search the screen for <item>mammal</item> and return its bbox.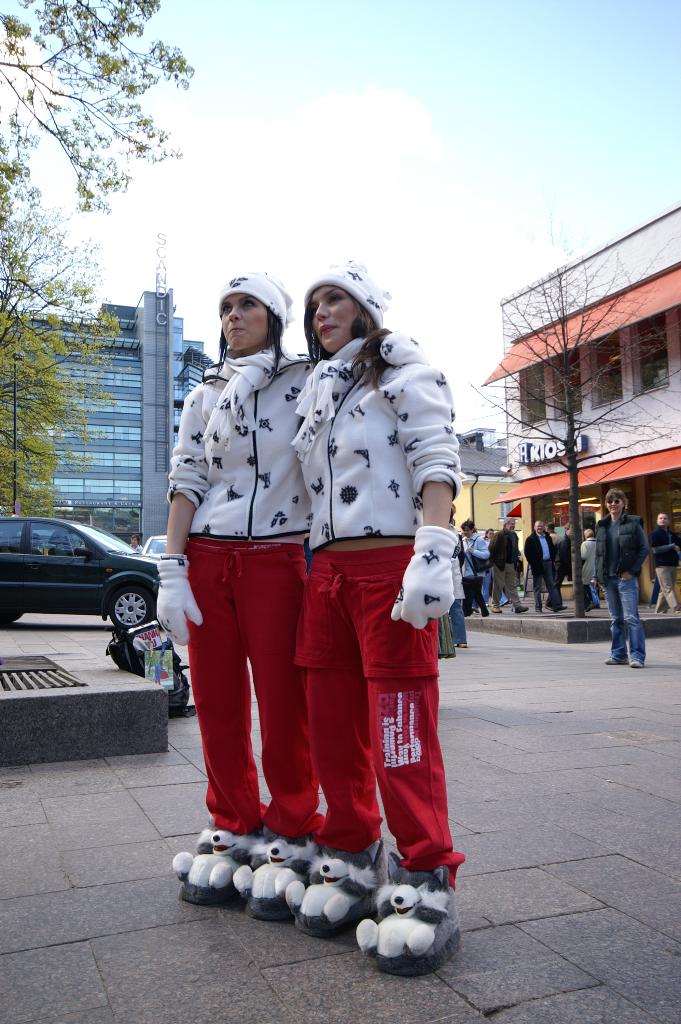
Found: (left=450, top=502, right=472, bottom=645).
